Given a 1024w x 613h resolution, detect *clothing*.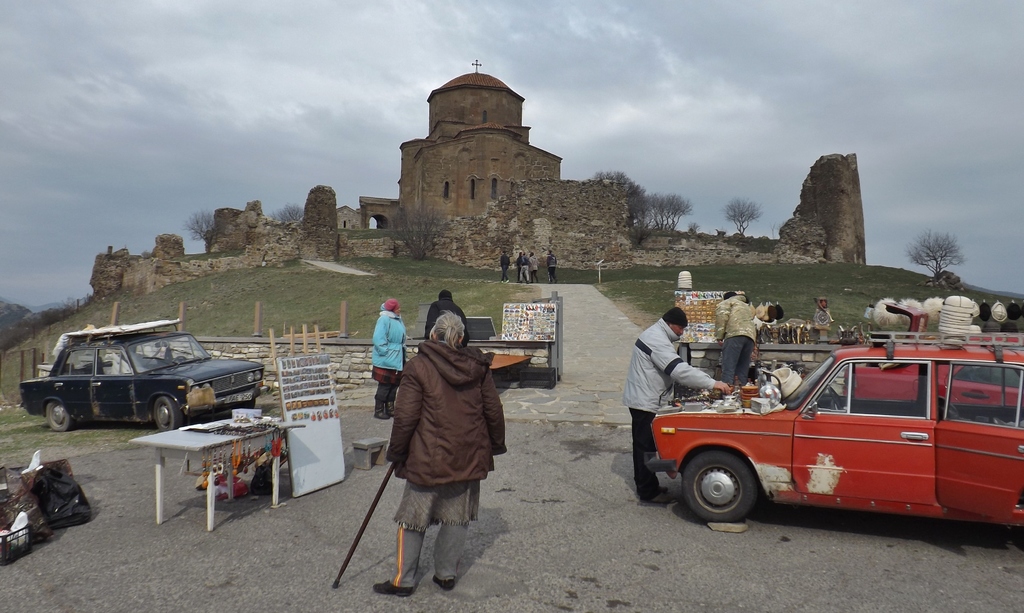
bbox(529, 253, 540, 283).
